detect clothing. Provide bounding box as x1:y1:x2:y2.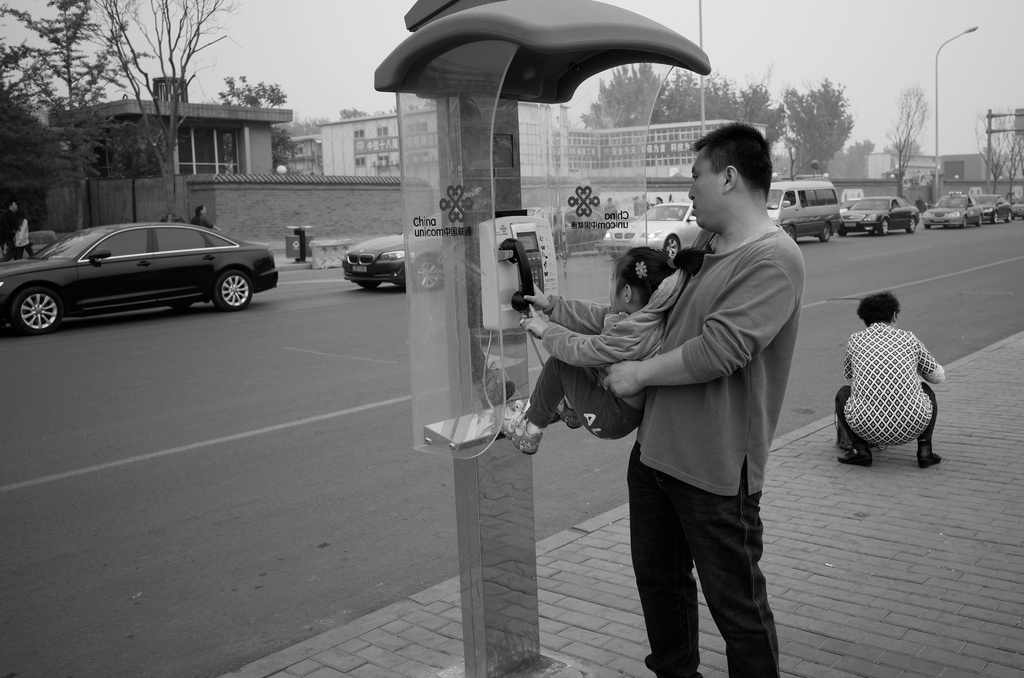
634:196:649:218.
